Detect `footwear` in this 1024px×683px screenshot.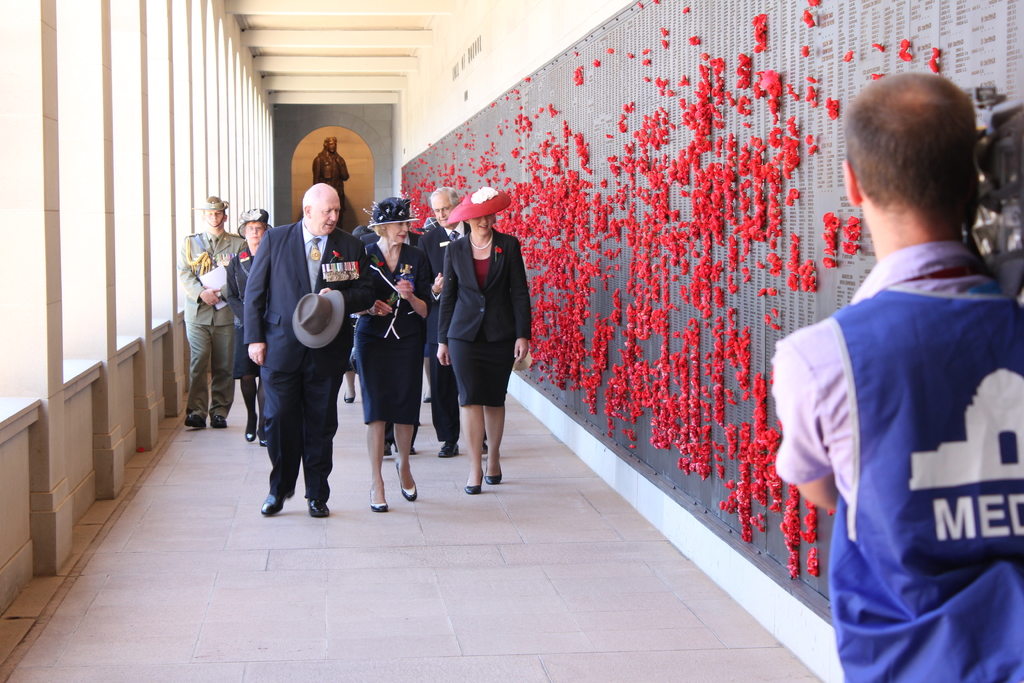
Detection: (304,496,332,518).
